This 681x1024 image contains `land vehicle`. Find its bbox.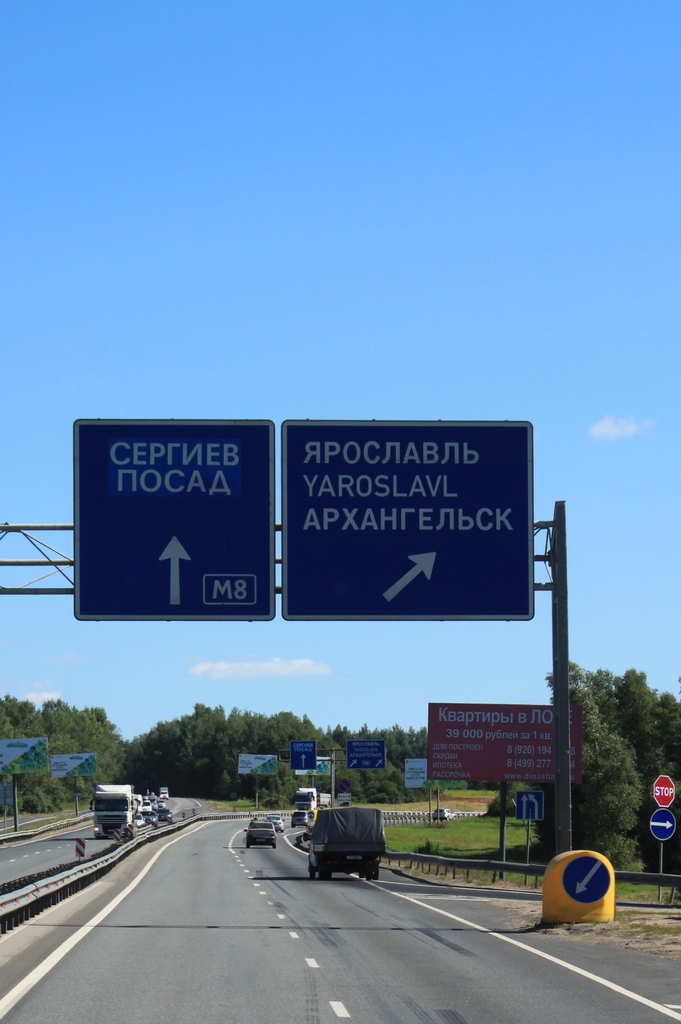
crop(308, 806, 383, 879).
